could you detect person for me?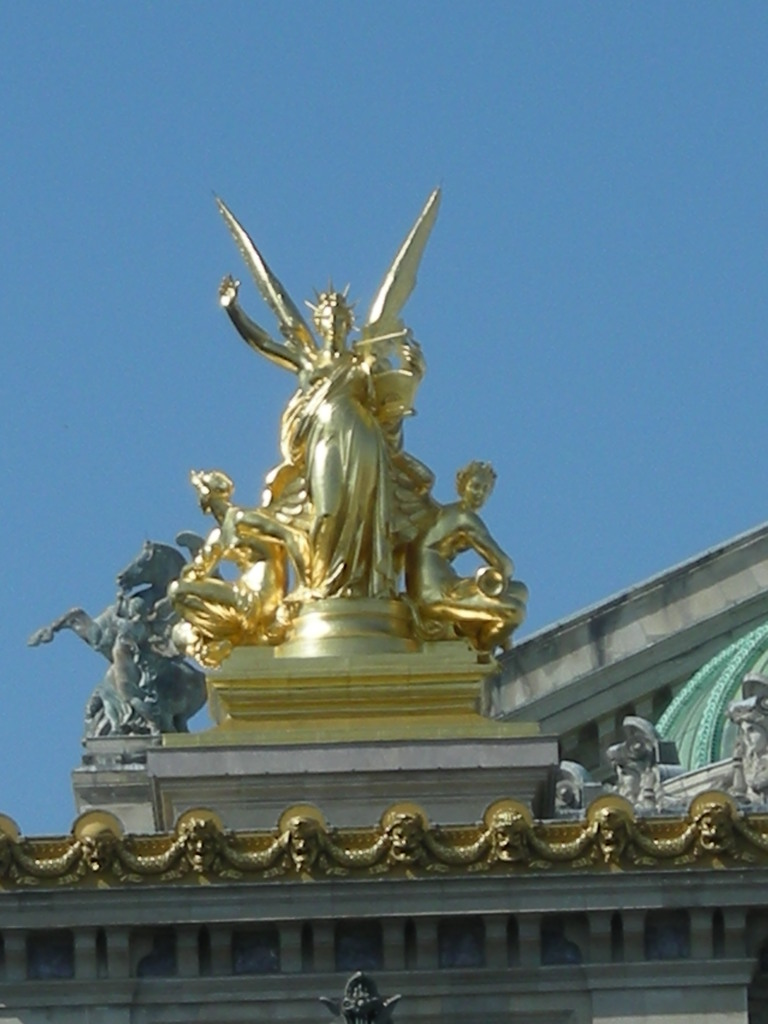
Detection result: (401, 454, 534, 660).
